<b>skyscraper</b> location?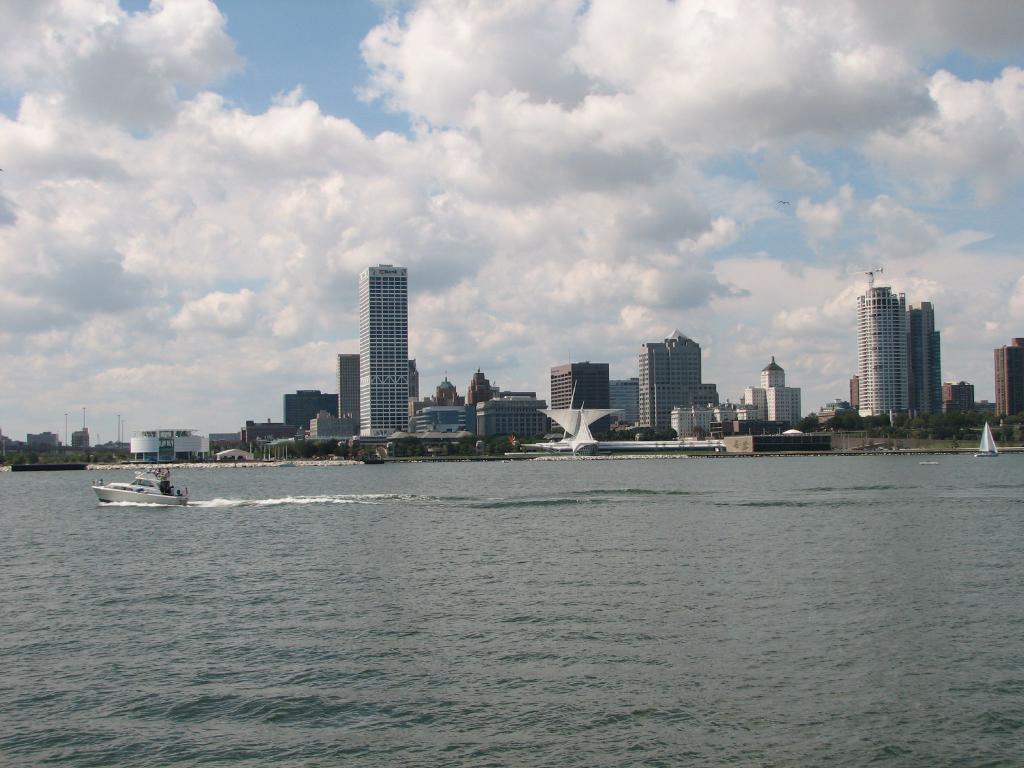
l=367, t=253, r=424, b=444
